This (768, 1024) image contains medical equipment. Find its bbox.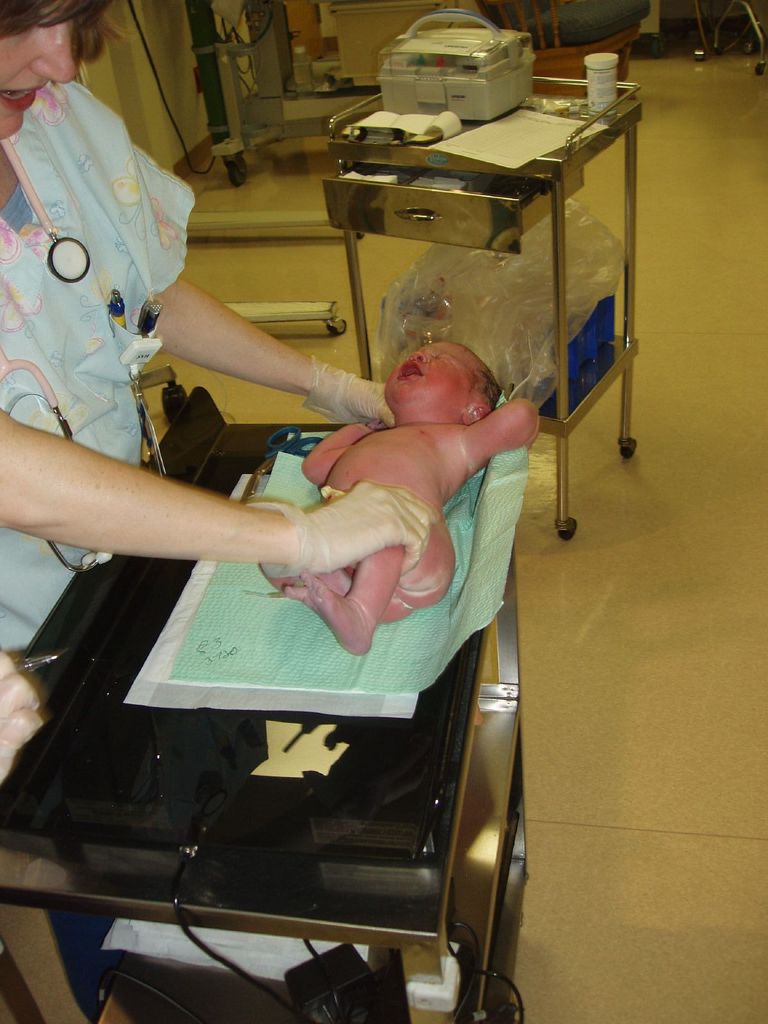
[0,132,113,572].
